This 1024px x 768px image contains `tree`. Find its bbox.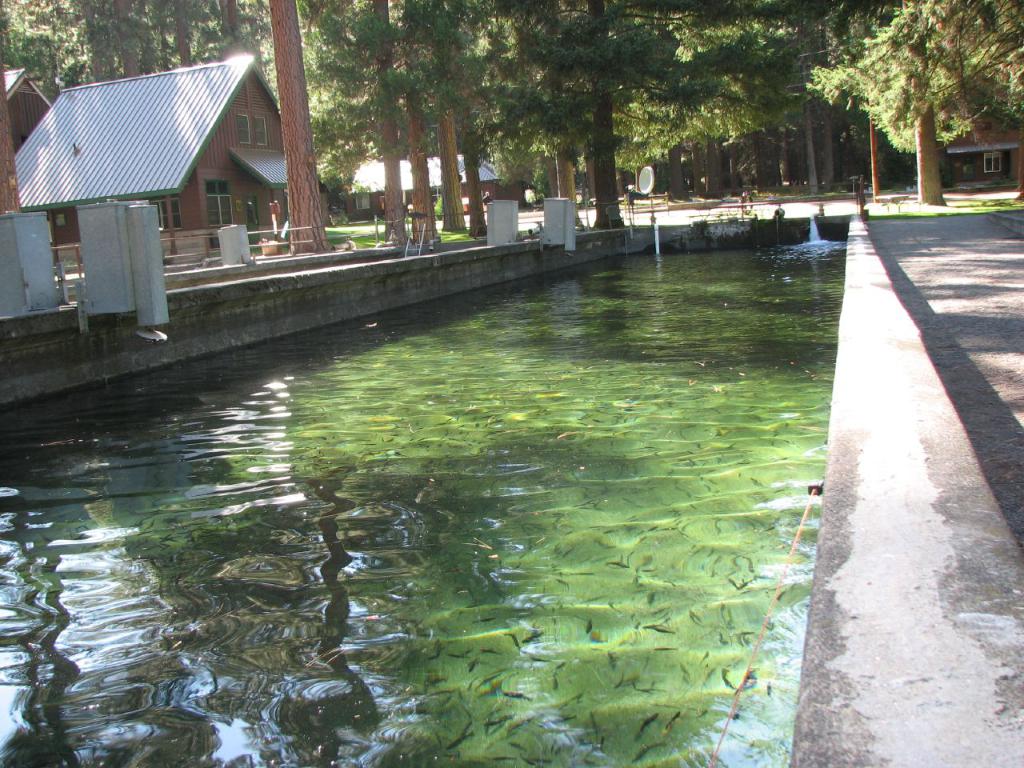
{"x1": 300, "y1": 8, "x2": 428, "y2": 268}.
